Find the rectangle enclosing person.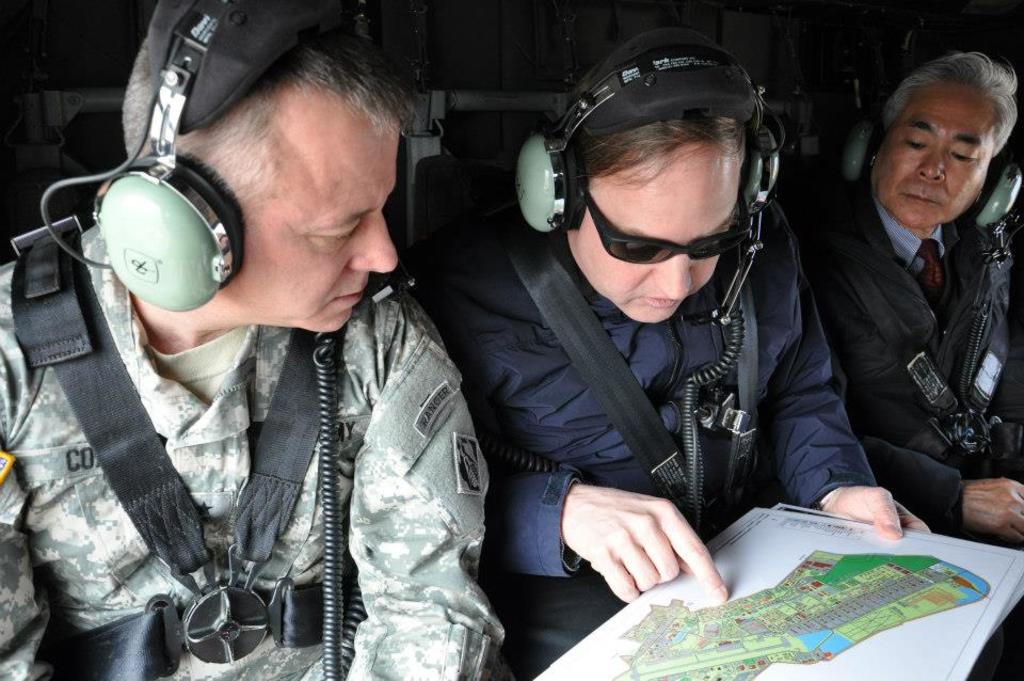
{"left": 0, "top": 0, "right": 511, "bottom": 680}.
